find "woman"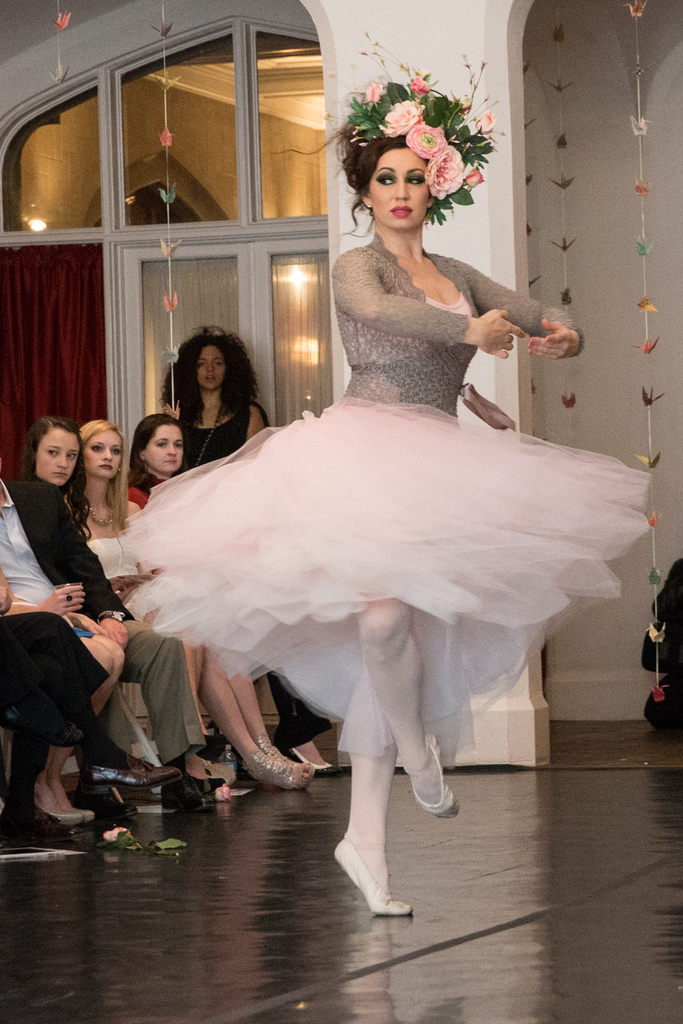
(x1=12, y1=419, x2=245, y2=798)
